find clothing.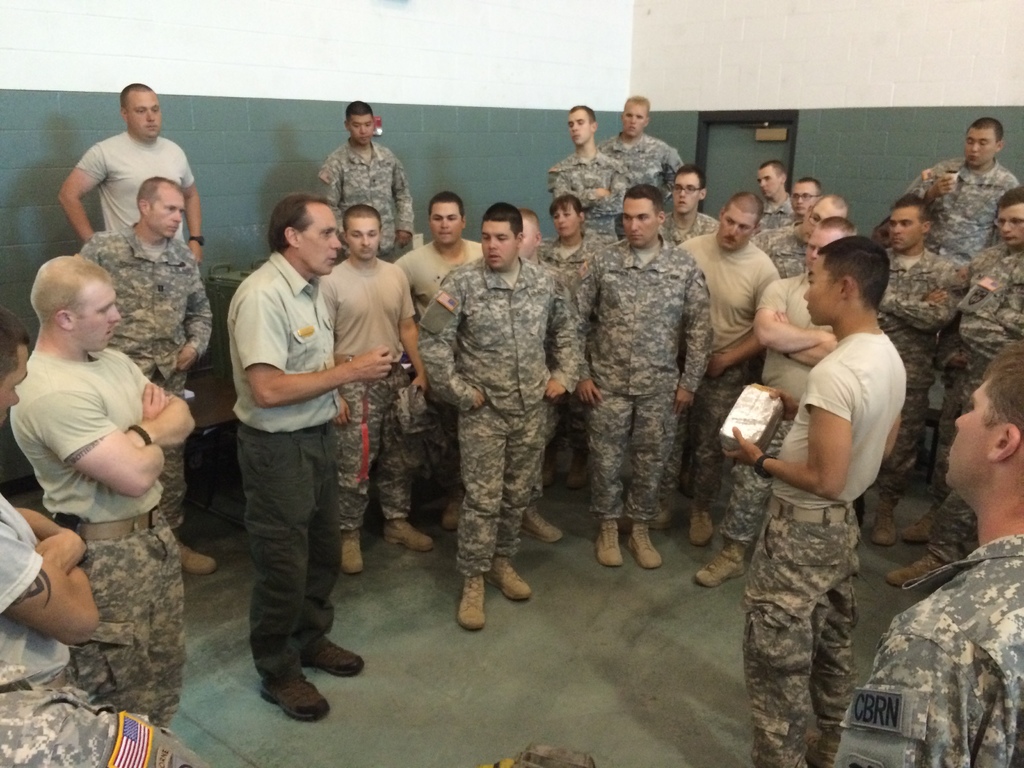
317/257/411/533.
